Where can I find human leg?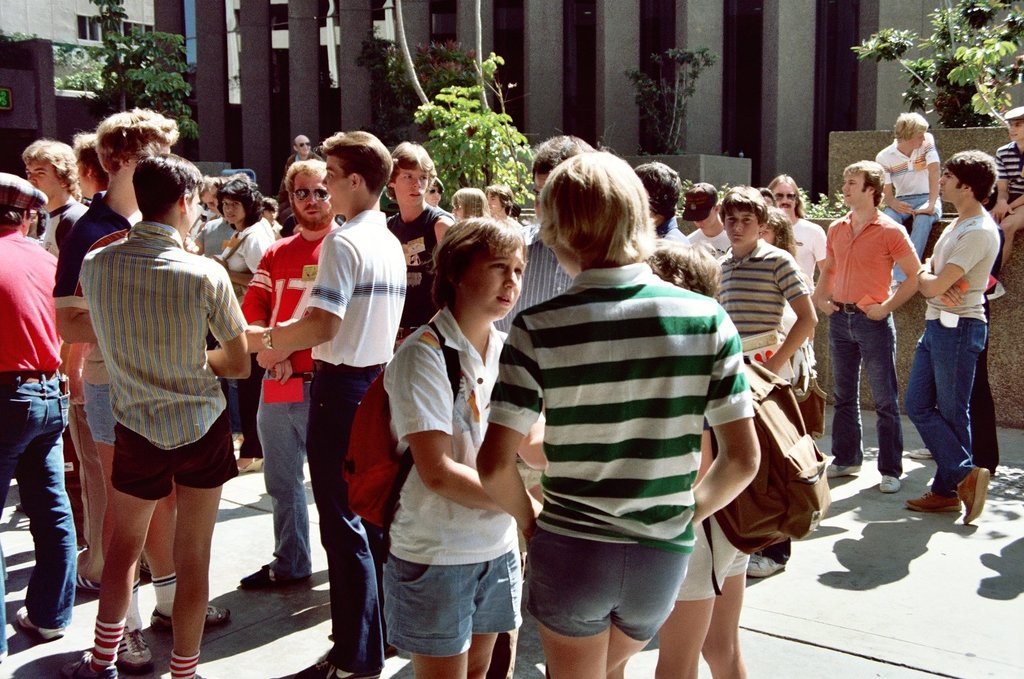
You can find it at locate(472, 628, 504, 678).
